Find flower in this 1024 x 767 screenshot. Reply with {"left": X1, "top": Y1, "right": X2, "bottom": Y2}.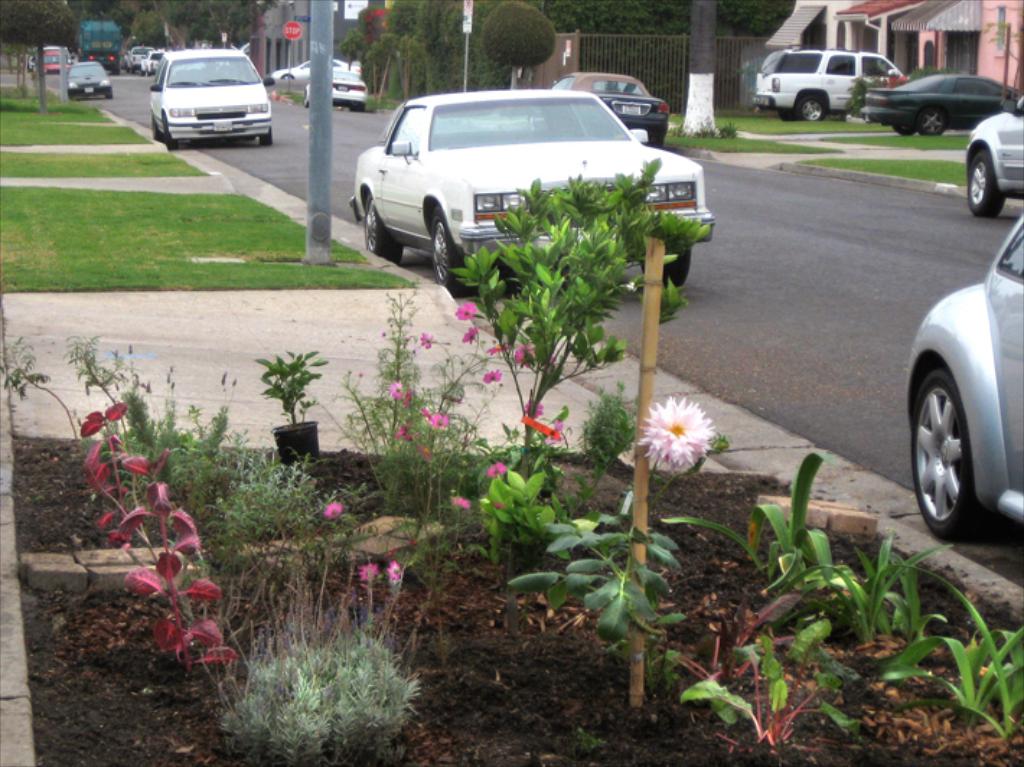
{"left": 646, "top": 388, "right": 734, "bottom": 476}.
